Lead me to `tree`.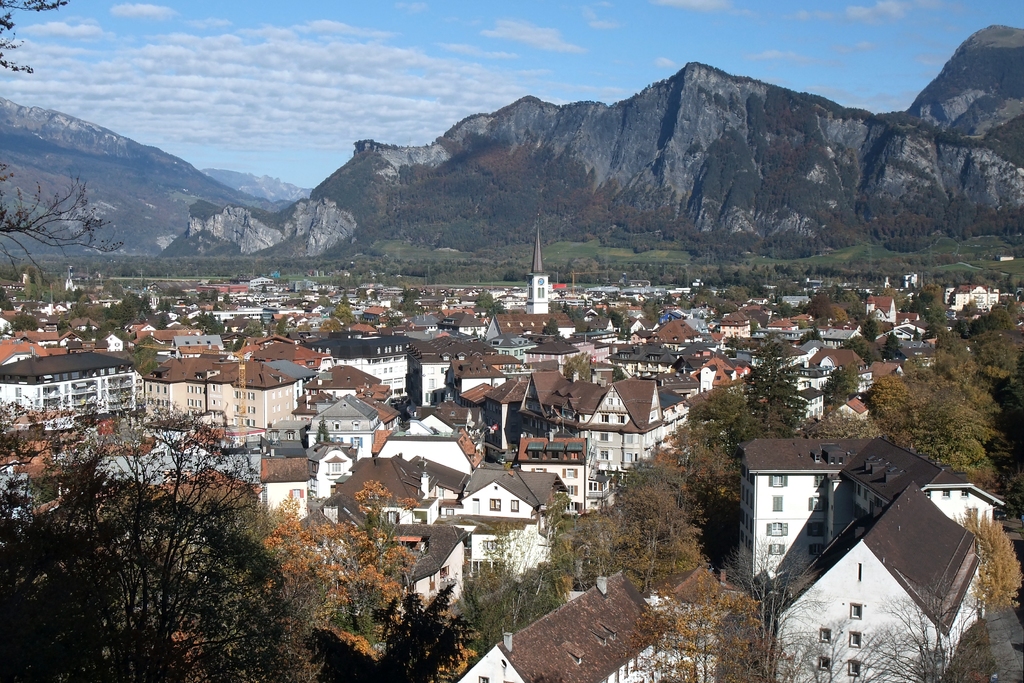
Lead to {"x1": 623, "y1": 287, "x2": 636, "y2": 297}.
